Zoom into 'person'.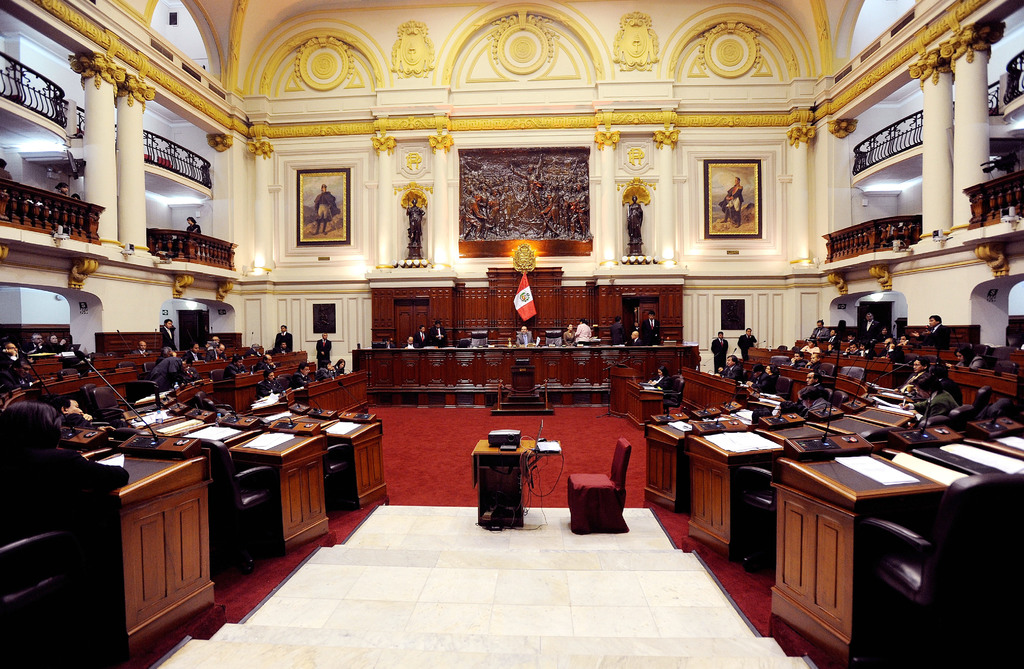
Zoom target: bbox=[705, 332, 734, 366].
